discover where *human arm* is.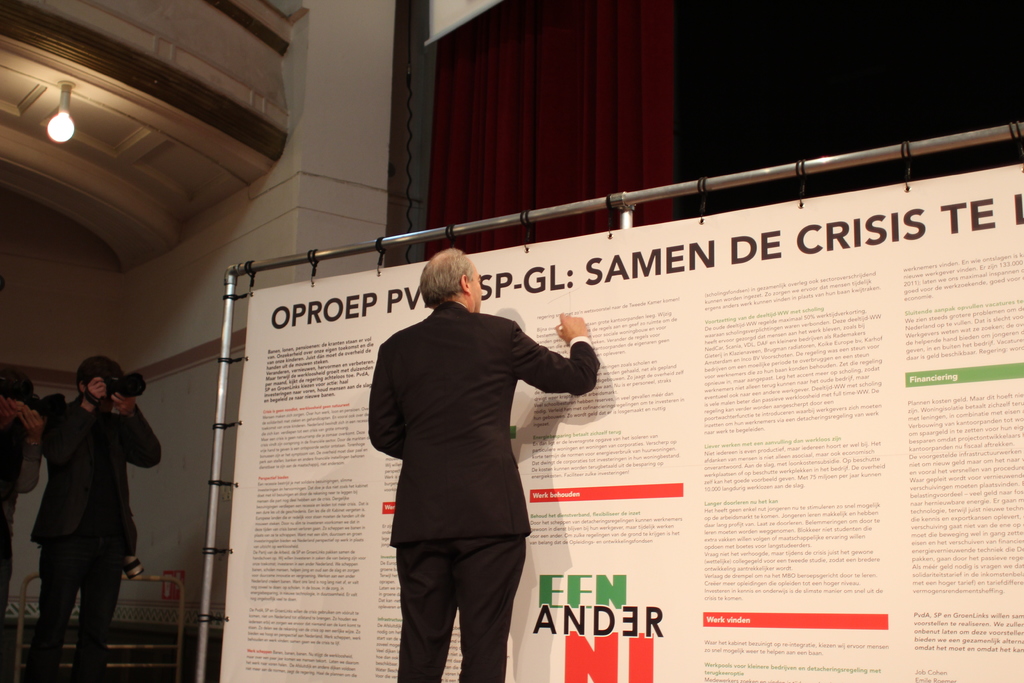
Discovered at <bbox>23, 402, 45, 495</bbox>.
